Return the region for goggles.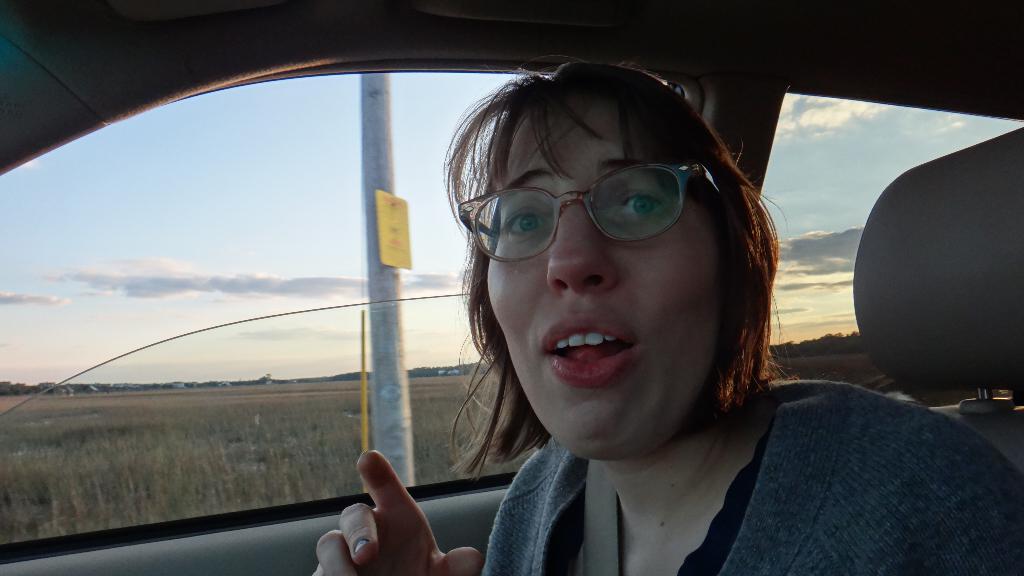
crop(455, 163, 721, 267).
